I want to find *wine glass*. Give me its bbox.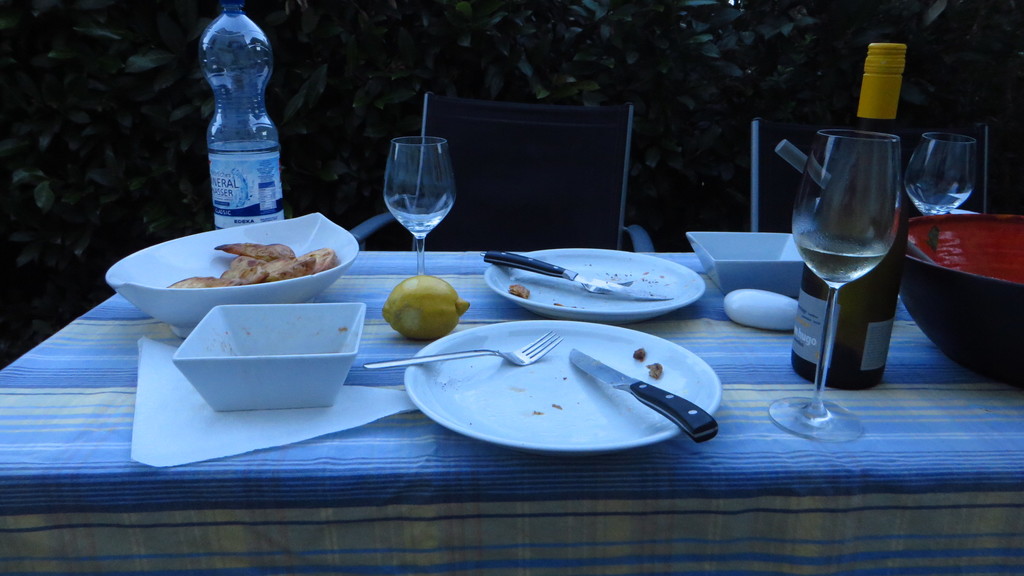
box=[384, 135, 456, 276].
